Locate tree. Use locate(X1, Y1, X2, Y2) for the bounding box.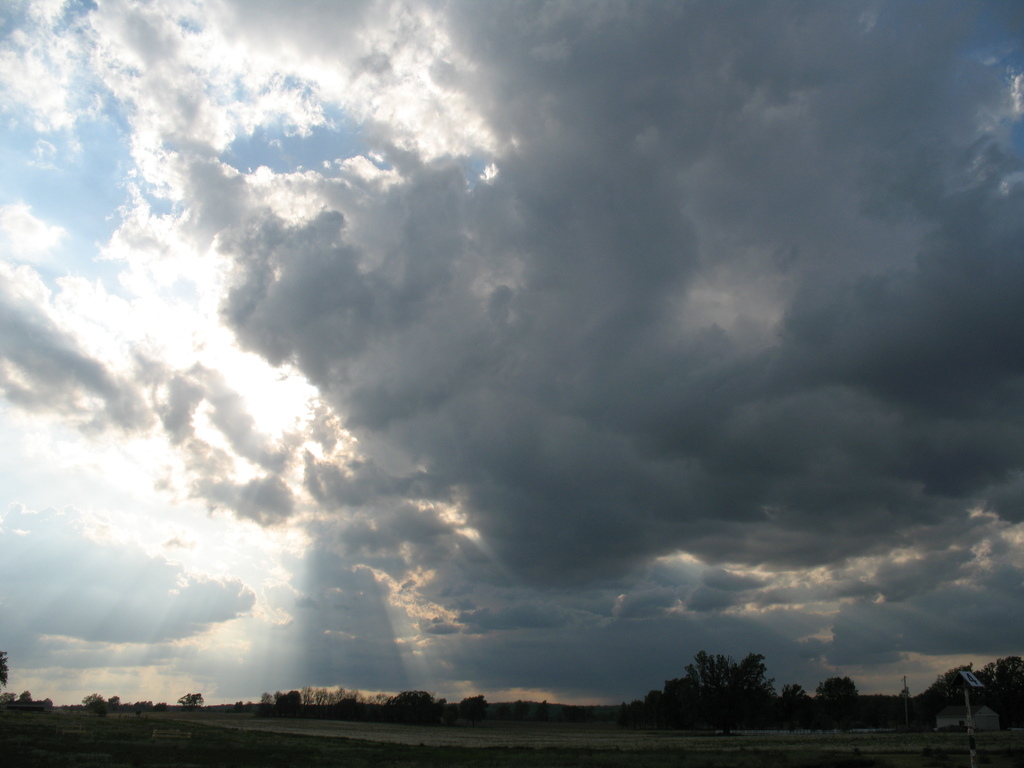
locate(382, 684, 454, 727).
